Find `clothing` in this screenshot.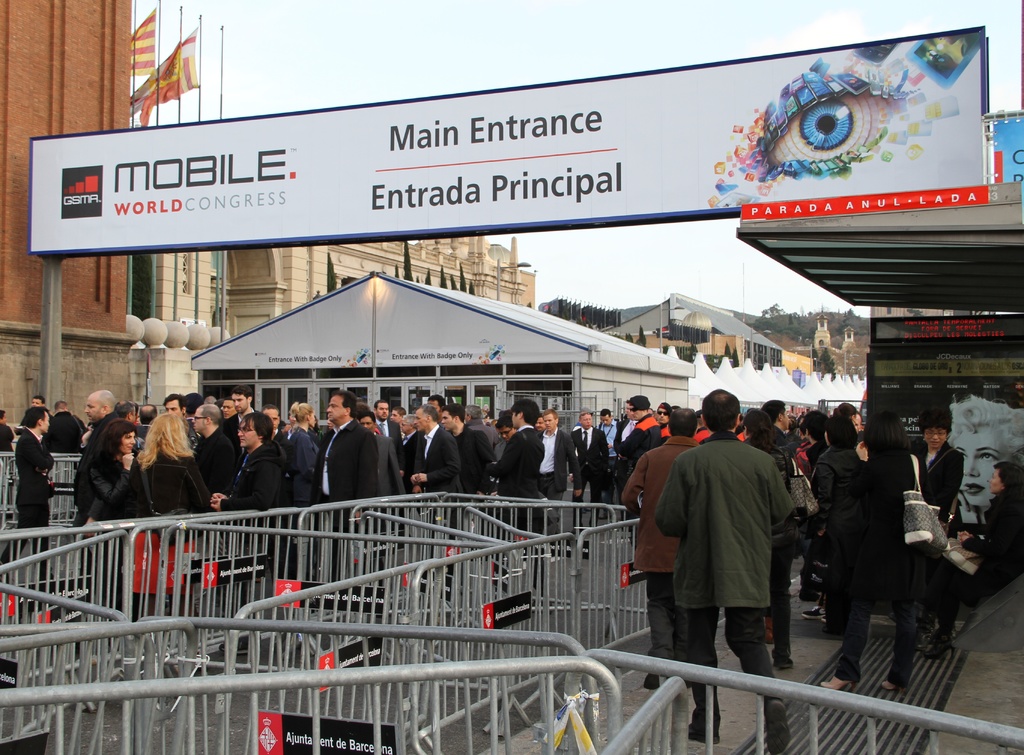
The bounding box for `clothing` is (left=959, top=489, right=1023, bottom=604).
